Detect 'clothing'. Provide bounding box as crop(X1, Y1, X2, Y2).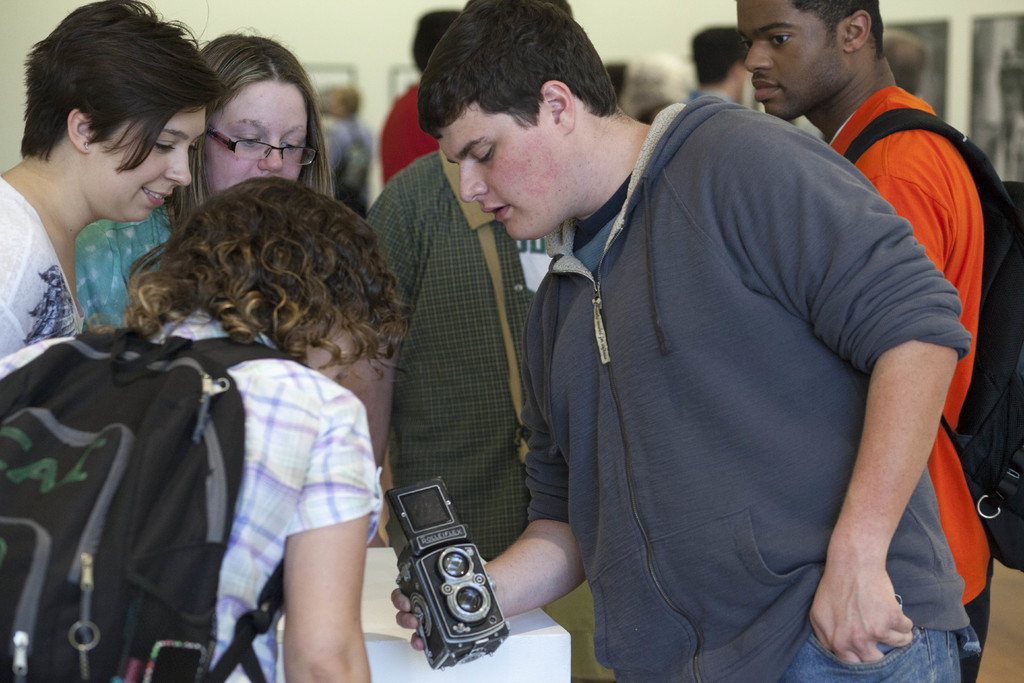
crop(362, 149, 535, 561).
